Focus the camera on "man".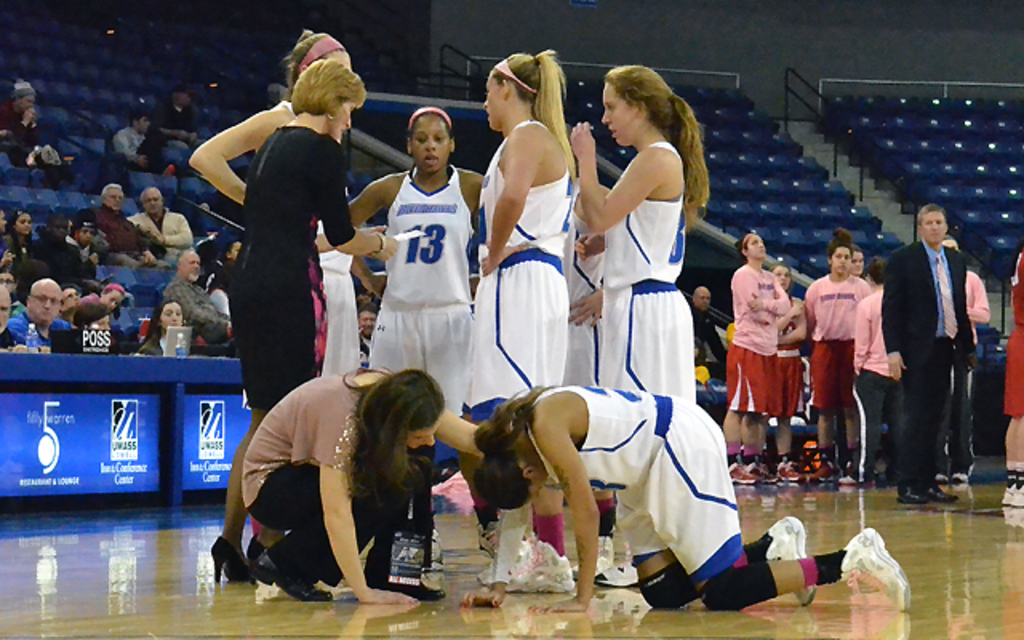
Focus region: box(27, 214, 90, 286).
